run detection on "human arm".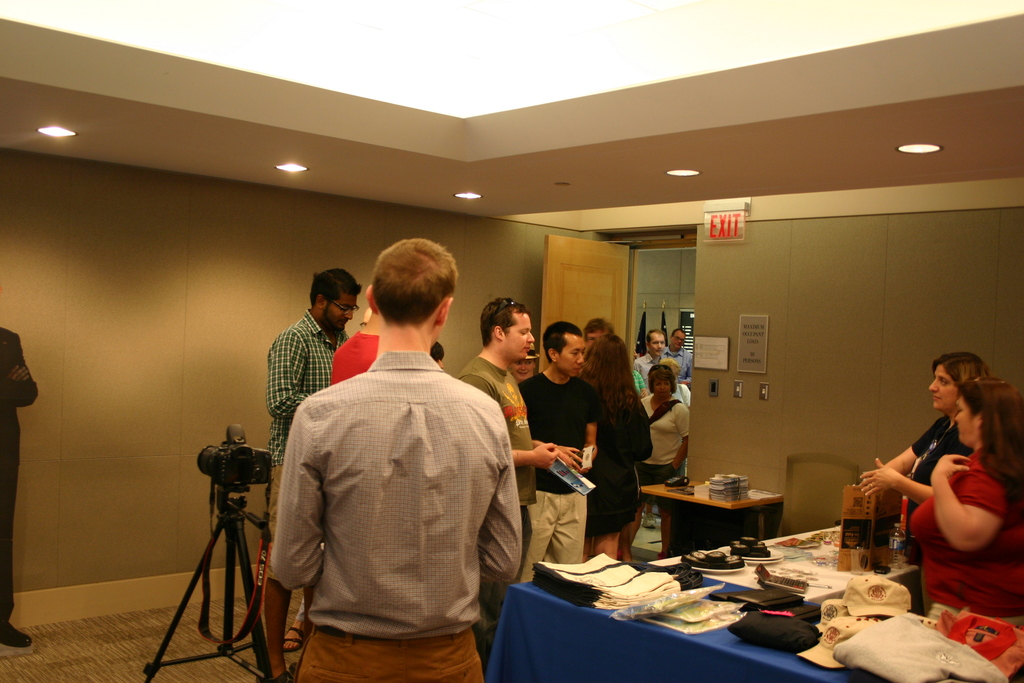
Result: (left=269, top=399, right=346, bottom=589).
